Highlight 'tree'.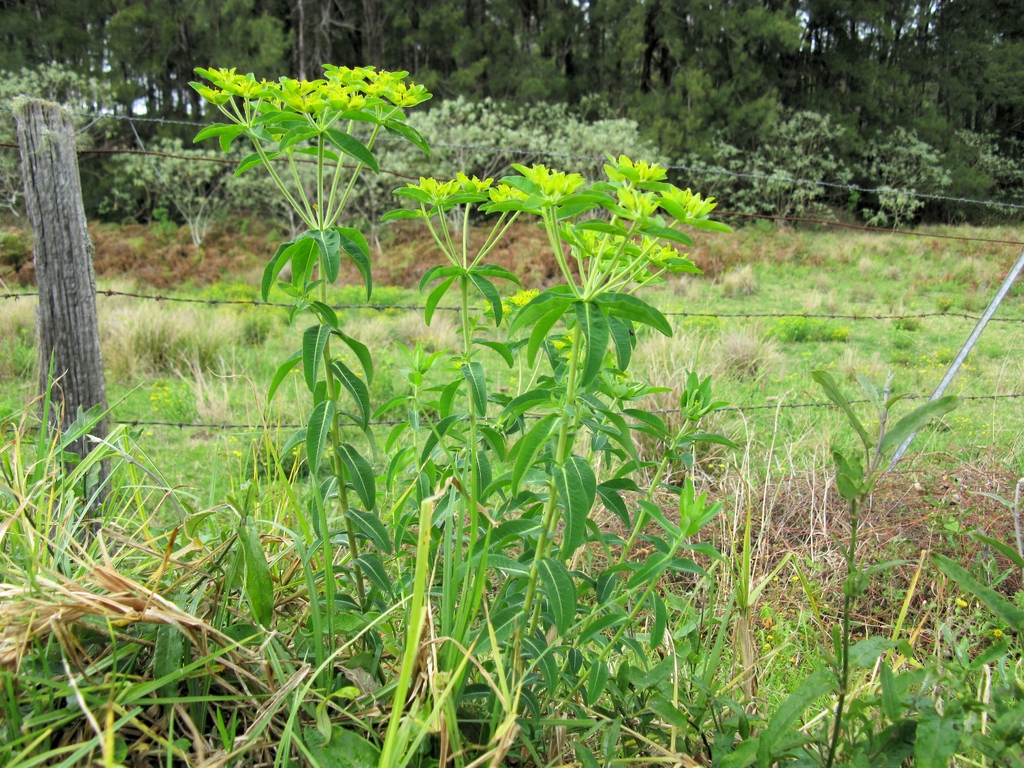
Highlighted region: (639,1,663,98).
